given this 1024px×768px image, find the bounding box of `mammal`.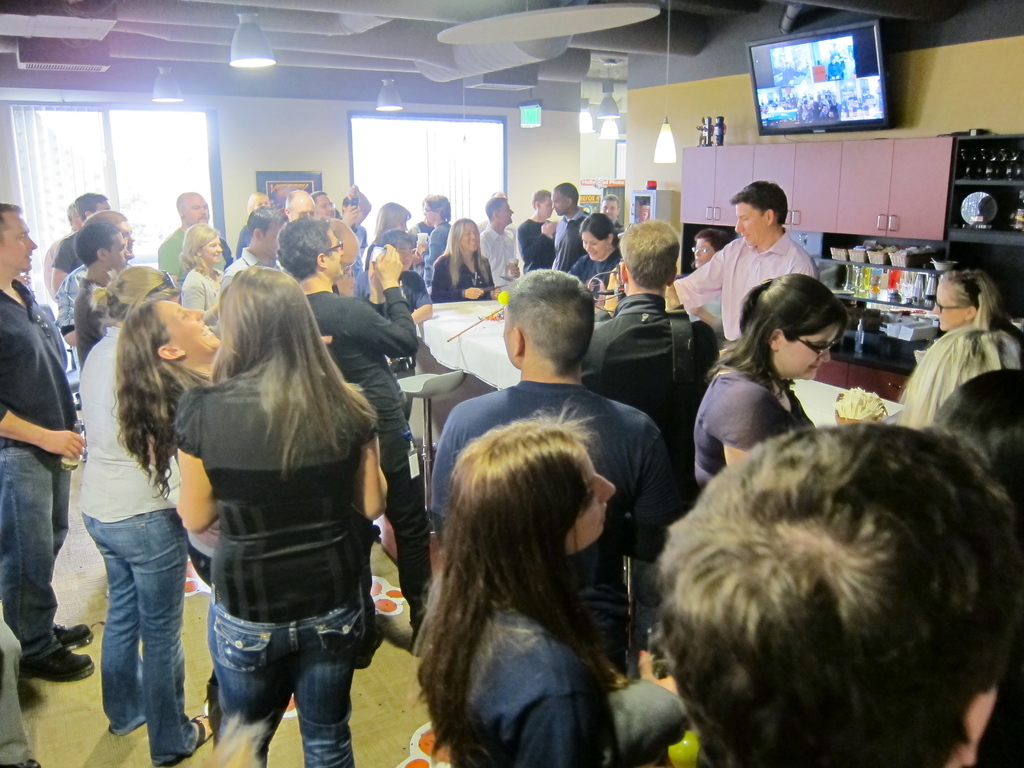
l=377, t=230, r=433, b=327.
